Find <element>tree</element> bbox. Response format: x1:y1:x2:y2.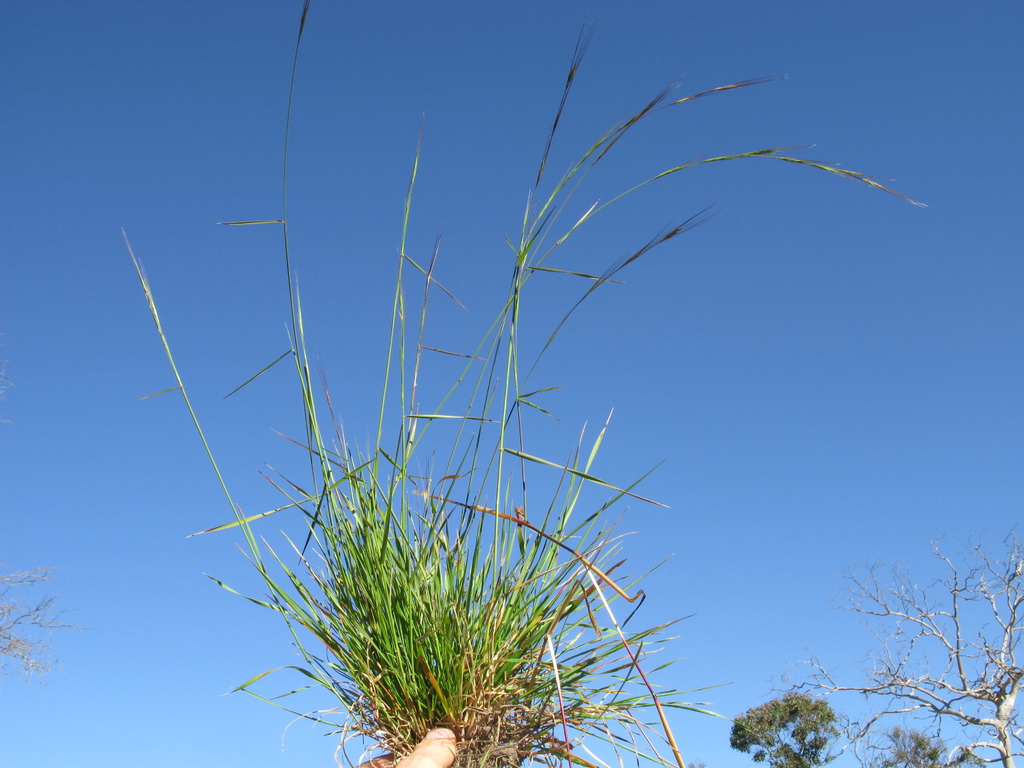
872:716:961:767.
